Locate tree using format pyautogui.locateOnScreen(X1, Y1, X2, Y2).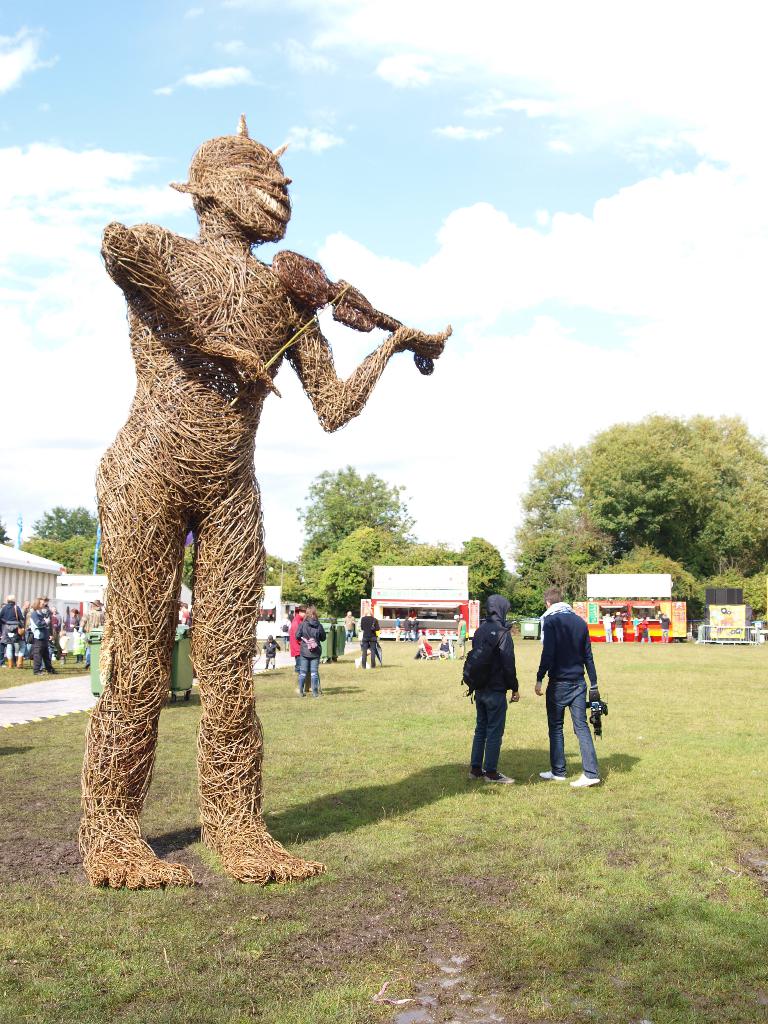
pyautogui.locateOnScreen(454, 532, 509, 607).
